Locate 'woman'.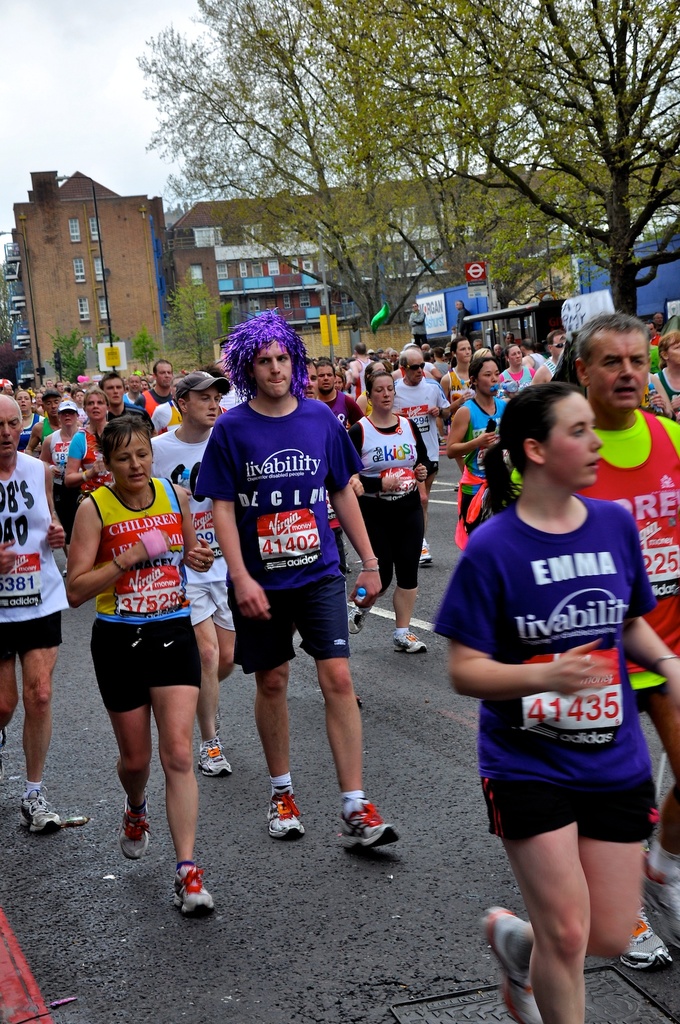
Bounding box: {"x1": 349, "y1": 369, "x2": 434, "y2": 655}.
